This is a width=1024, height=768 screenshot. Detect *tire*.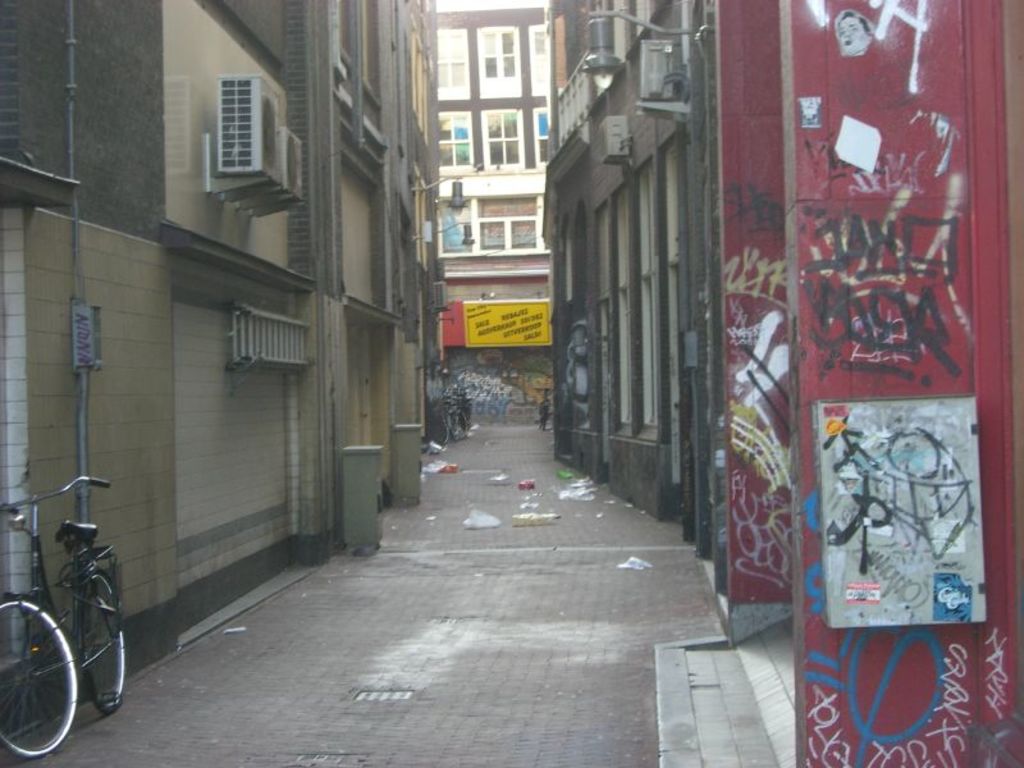
bbox=(9, 618, 70, 755).
